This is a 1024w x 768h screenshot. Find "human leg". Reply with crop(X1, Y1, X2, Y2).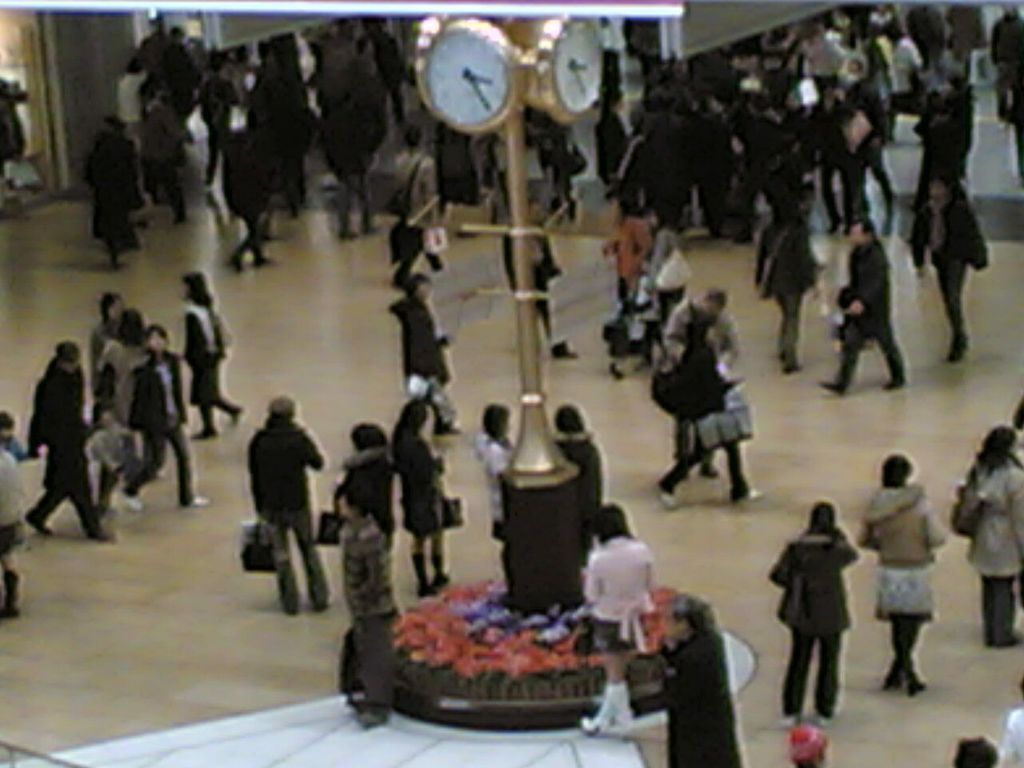
crop(115, 436, 166, 510).
